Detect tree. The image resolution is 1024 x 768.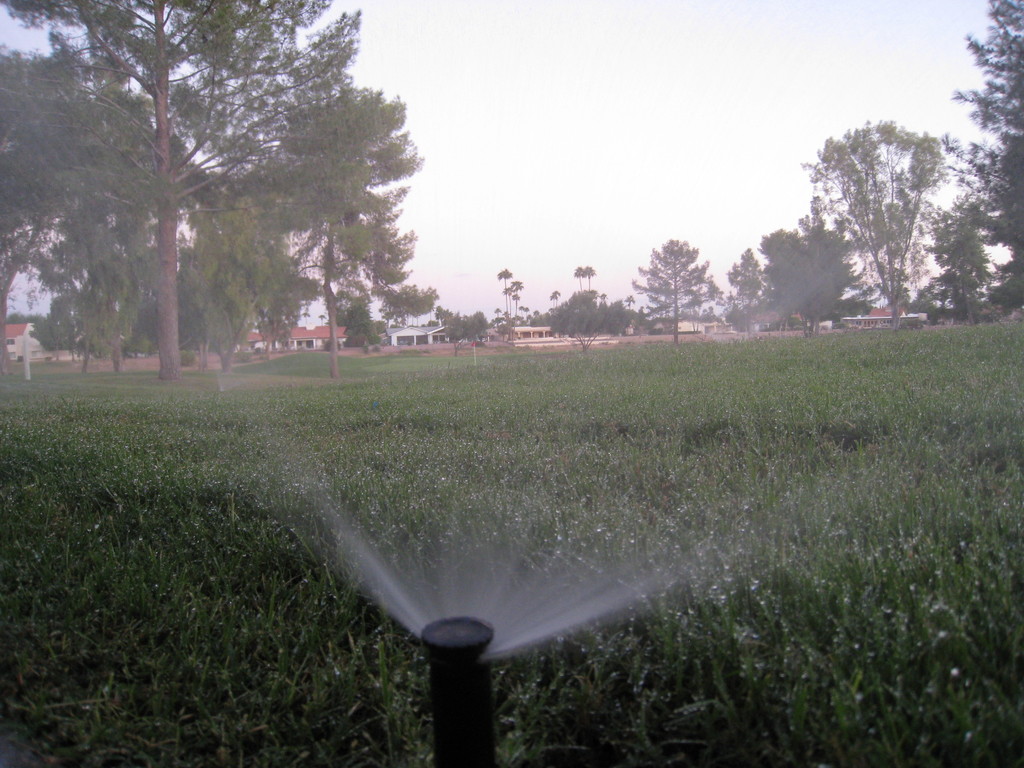
(956, 0, 1023, 316).
